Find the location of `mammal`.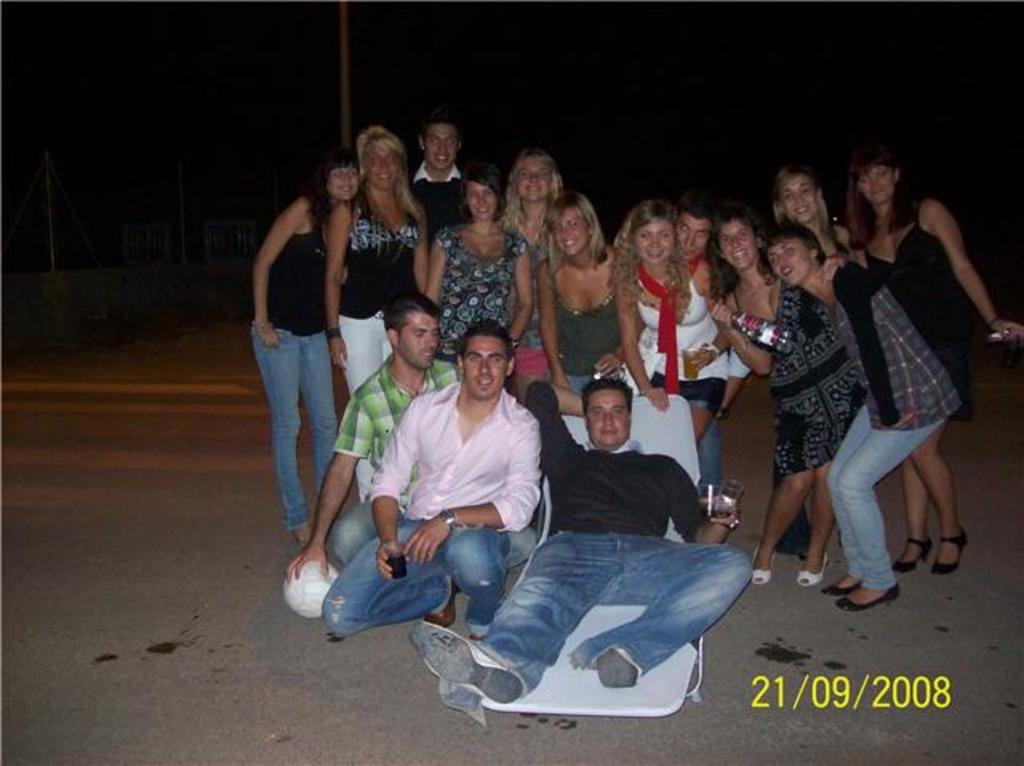
Location: box=[749, 213, 968, 612].
